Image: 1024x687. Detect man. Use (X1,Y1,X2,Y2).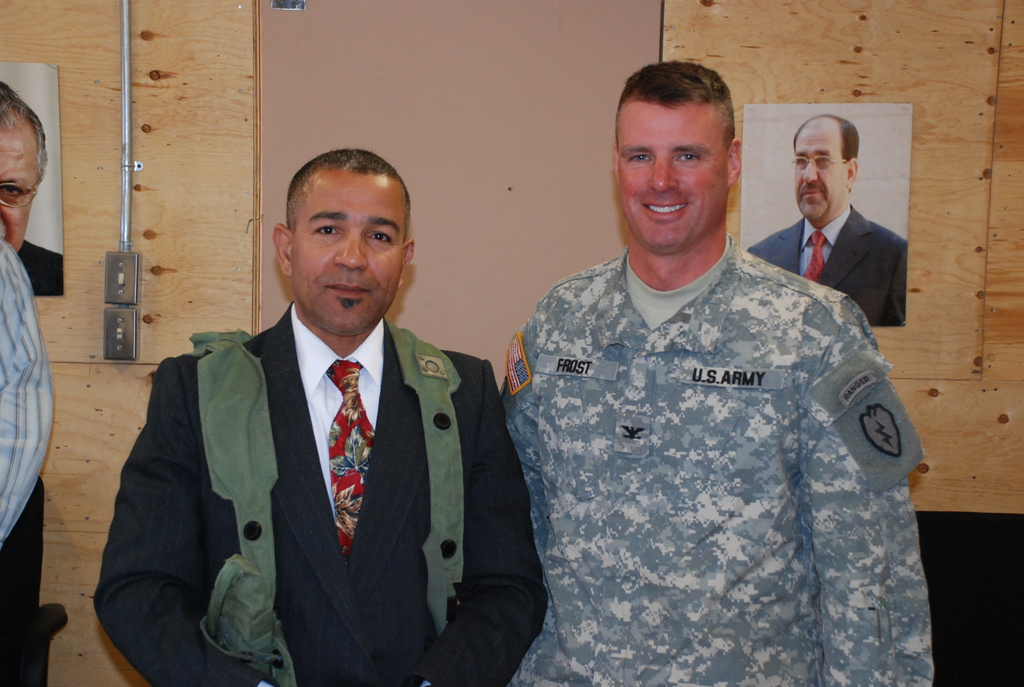
(0,238,54,553).
